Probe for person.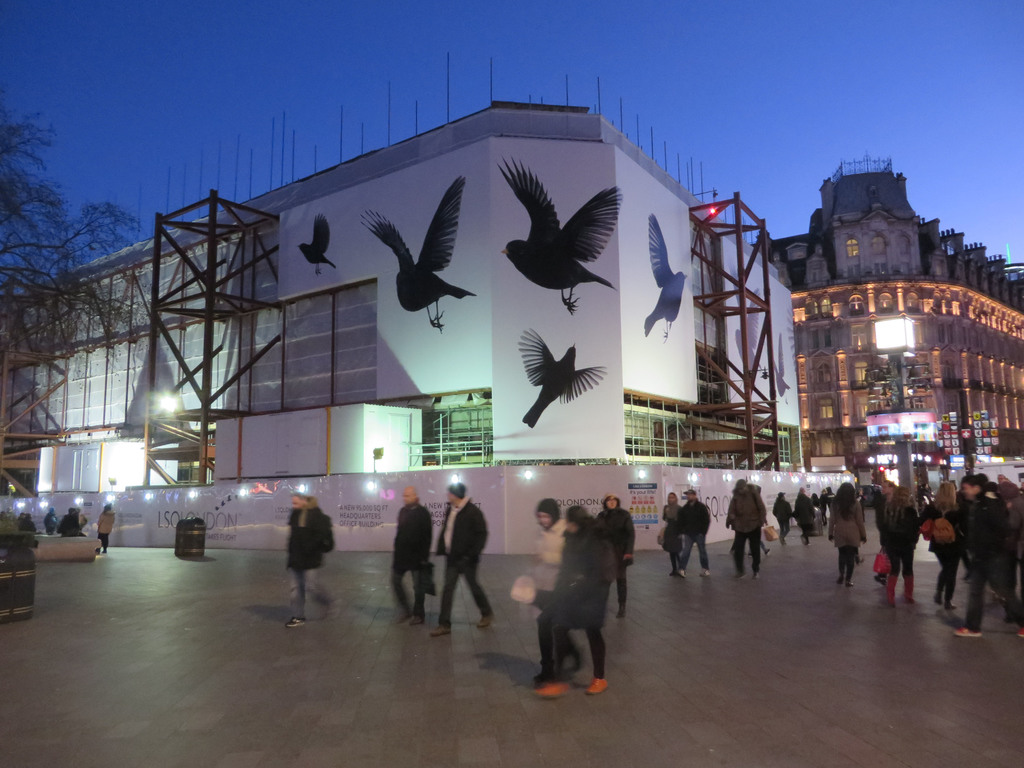
Probe result: <box>881,490,929,606</box>.
